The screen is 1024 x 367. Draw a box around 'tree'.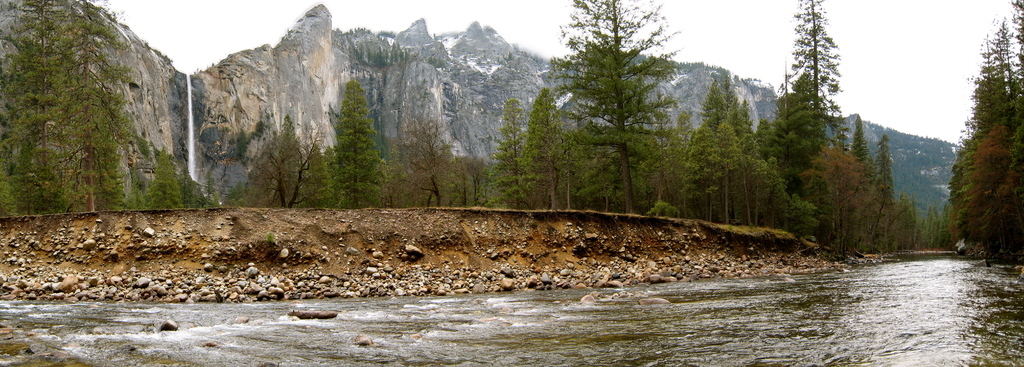
x1=126, y1=172, x2=148, y2=210.
